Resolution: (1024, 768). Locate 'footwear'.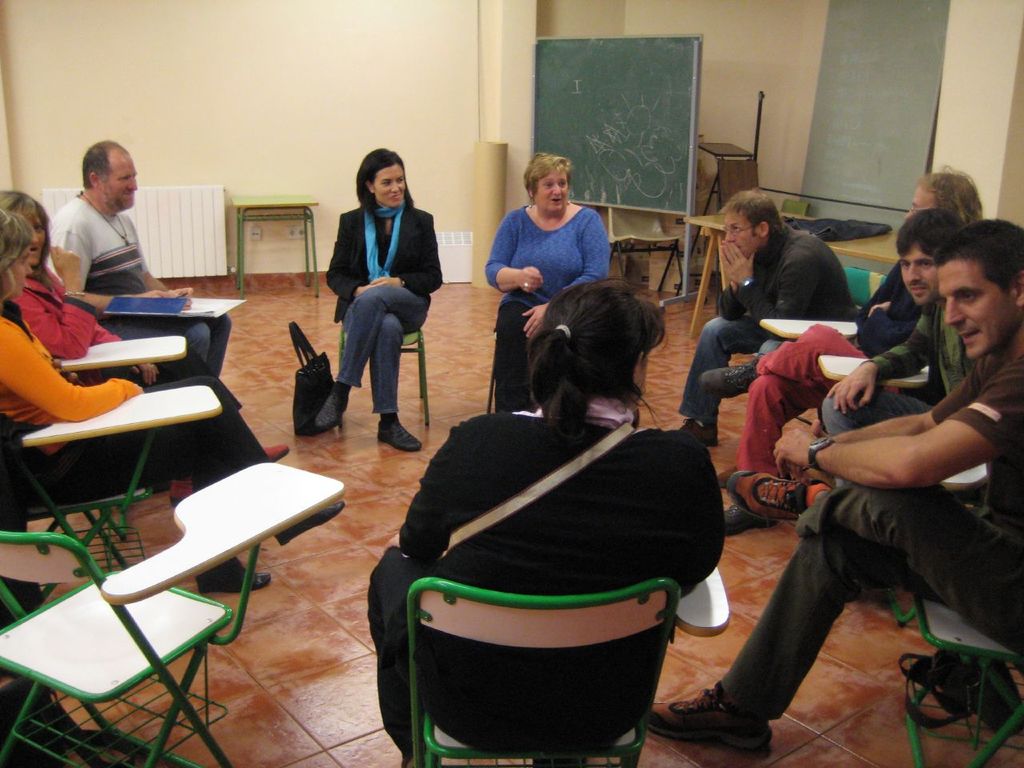
region(728, 467, 825, 511).
